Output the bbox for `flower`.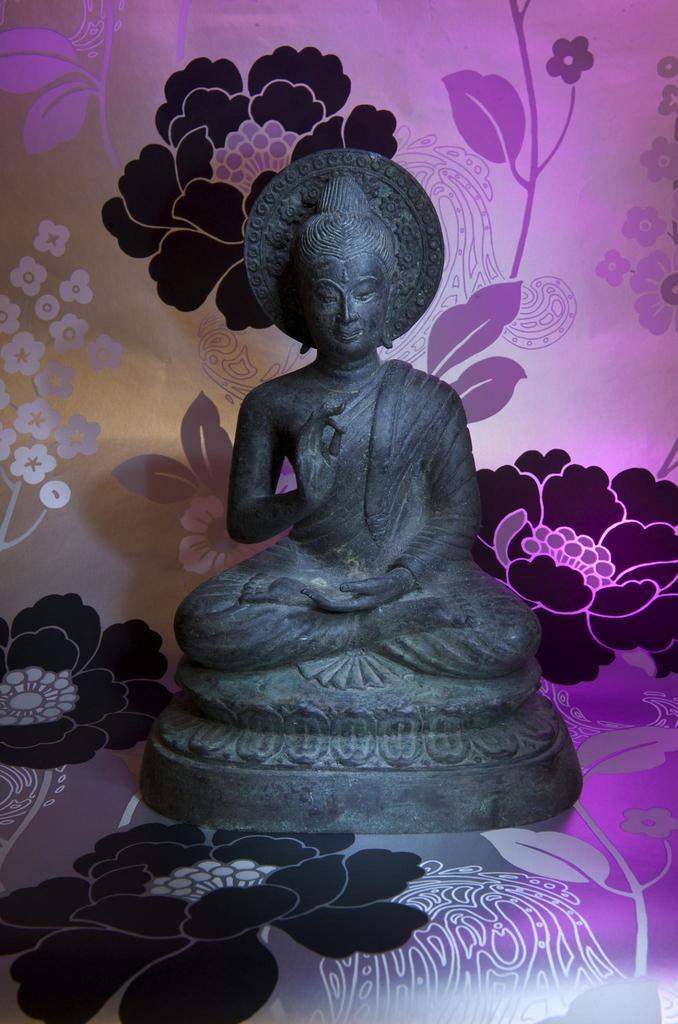
59/273/95/311.
